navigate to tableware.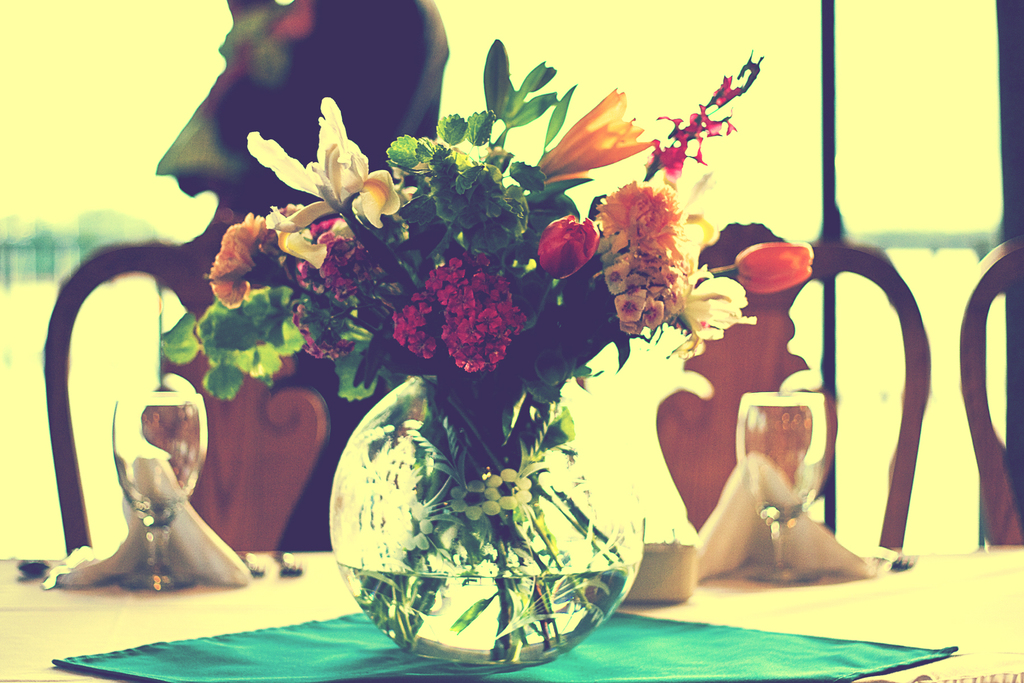
Navigation target: rect(114, 383, 225, 593).
